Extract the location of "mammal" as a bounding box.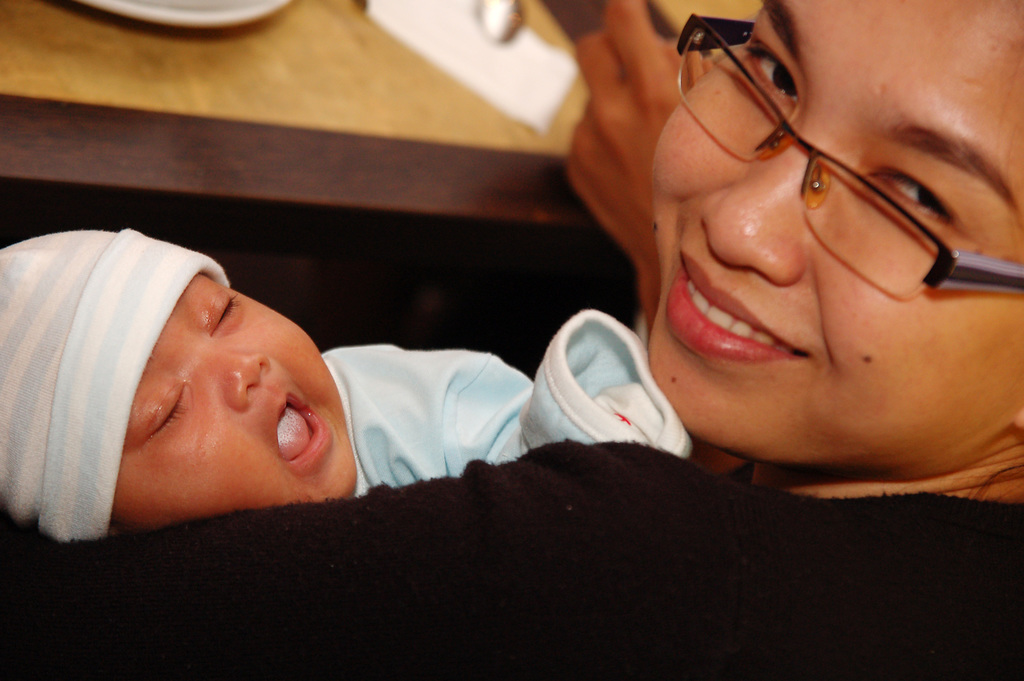
BBox(0, 225, 693, 537).
